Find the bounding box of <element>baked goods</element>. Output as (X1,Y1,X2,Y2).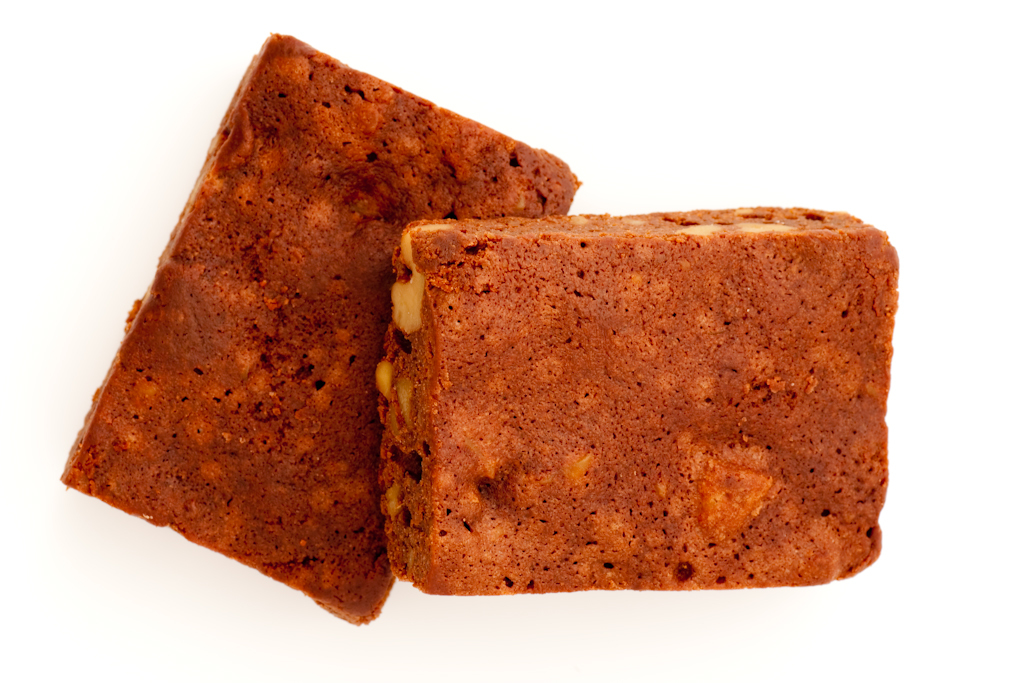
(373,201,898,598).
